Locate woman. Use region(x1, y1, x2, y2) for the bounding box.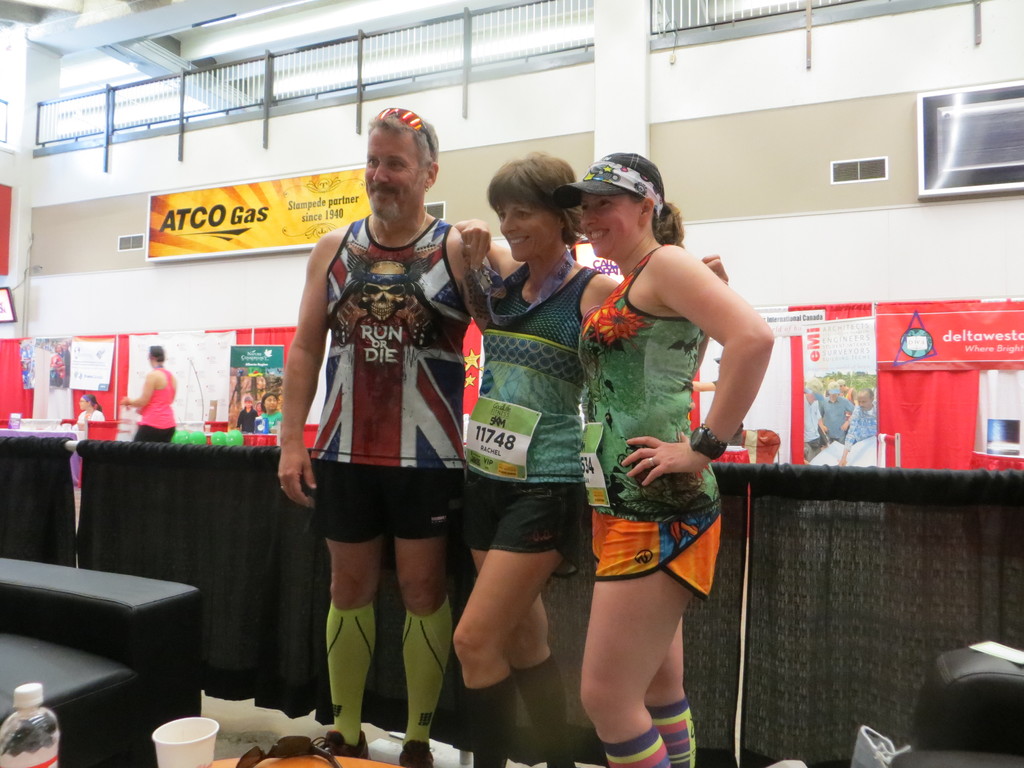
region(550, 143, 773, 767).
